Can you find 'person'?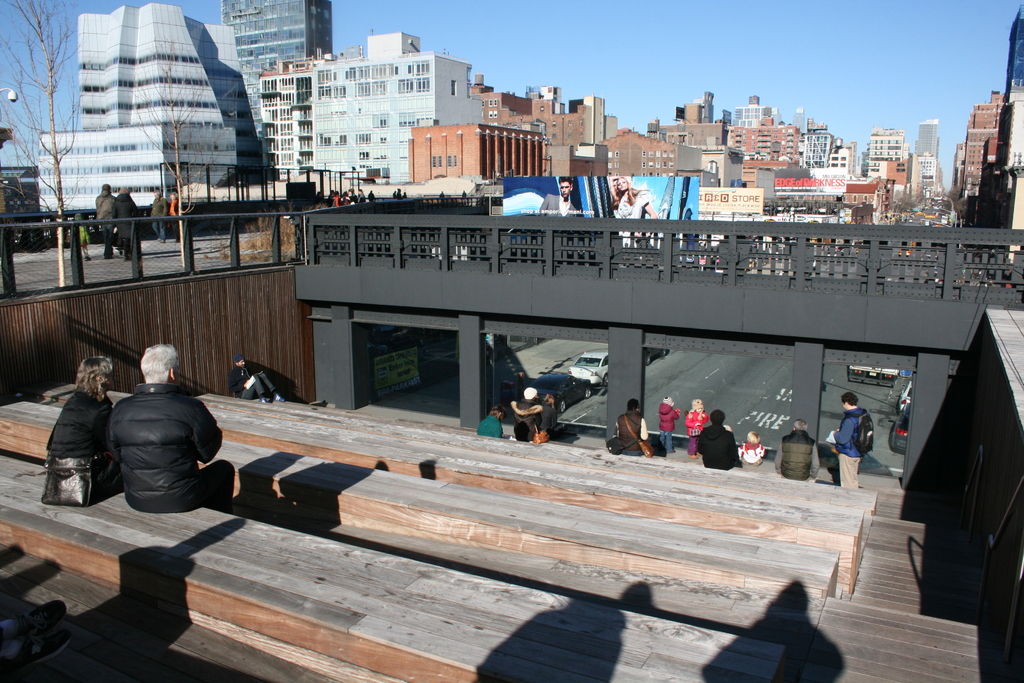
Yes, bounding box: (x1=312, y1=187, x2=376, y2=210).
